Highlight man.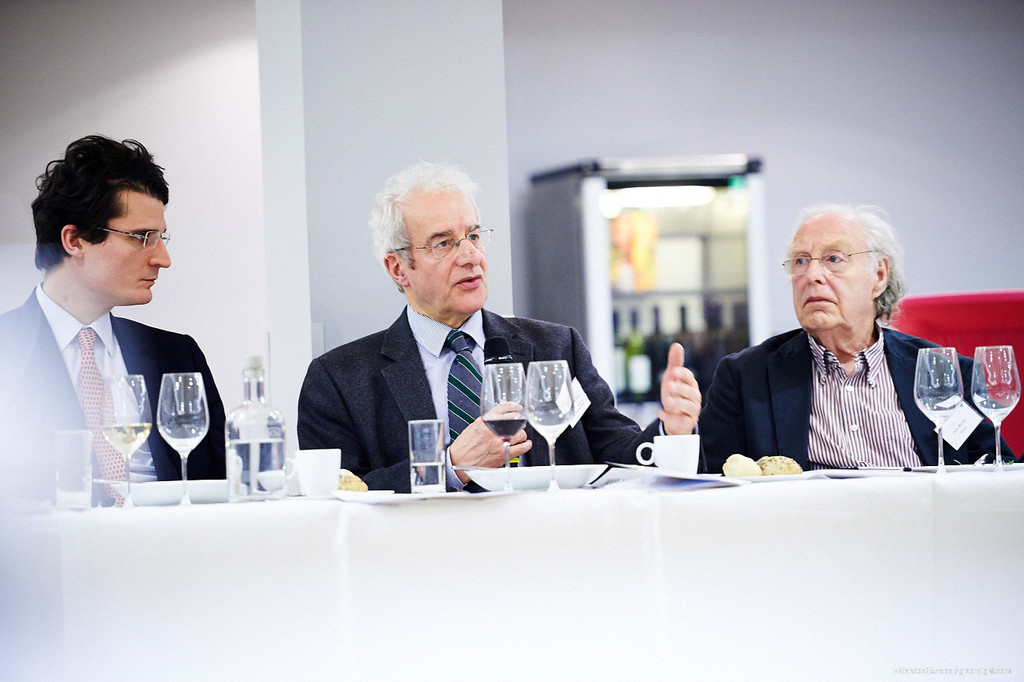
Highlighted region: <box>296,159,700,500</box>.
